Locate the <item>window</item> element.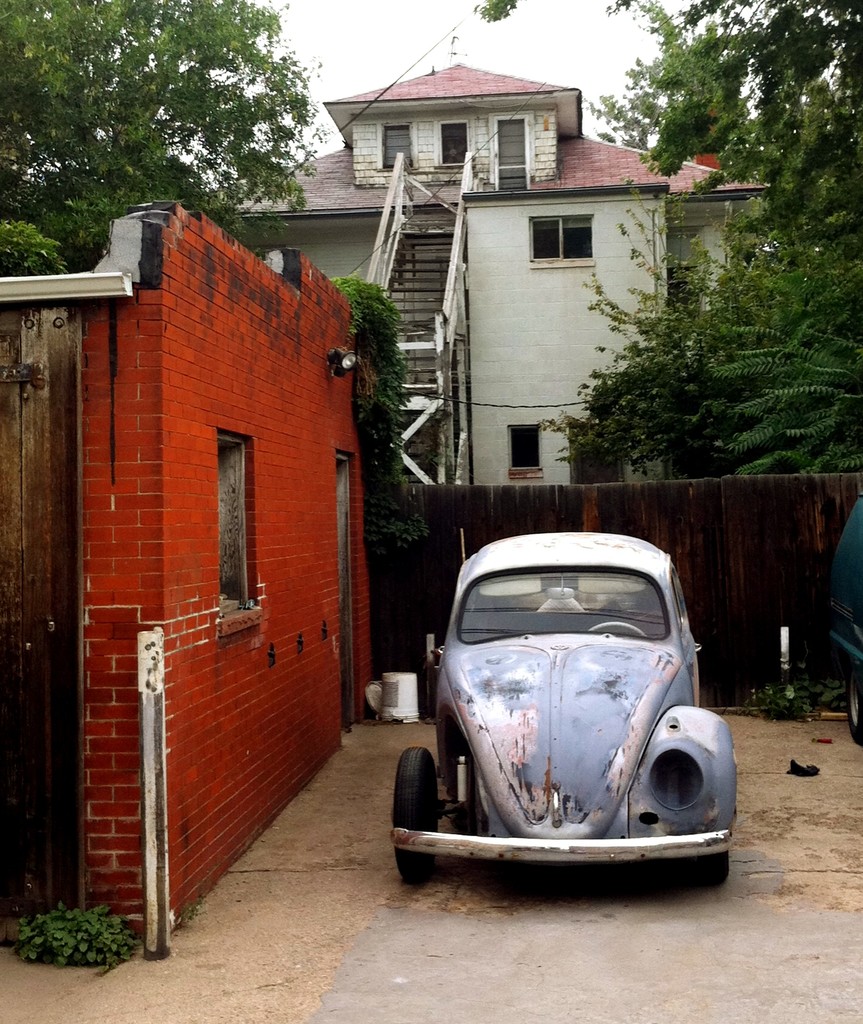
Element bbox: bbox(500, 122, 527, 171).
